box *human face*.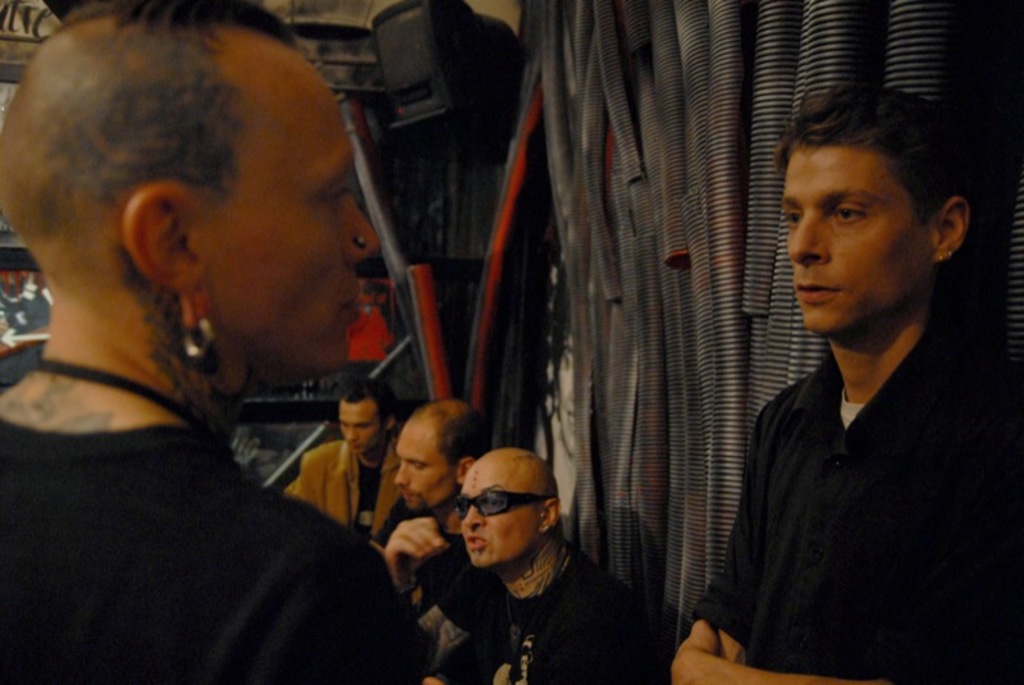
{"left": 210, "top": 52, "right": 385, "bottom": 376}.
